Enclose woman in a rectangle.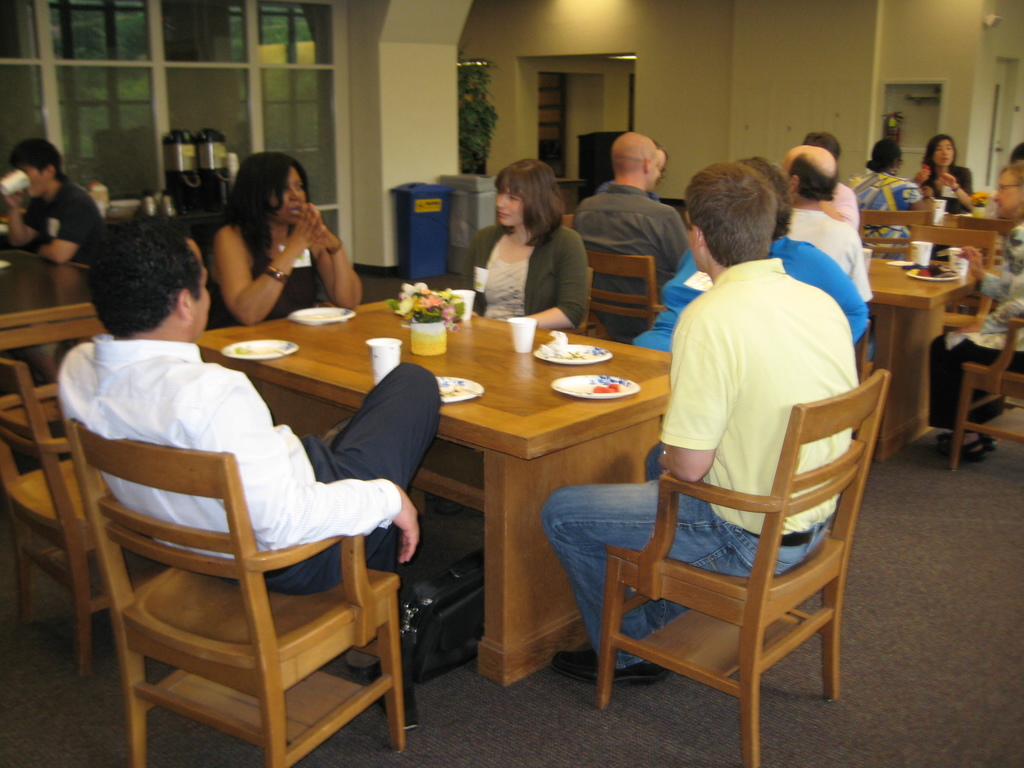
[927, 155, 1023, 459].
